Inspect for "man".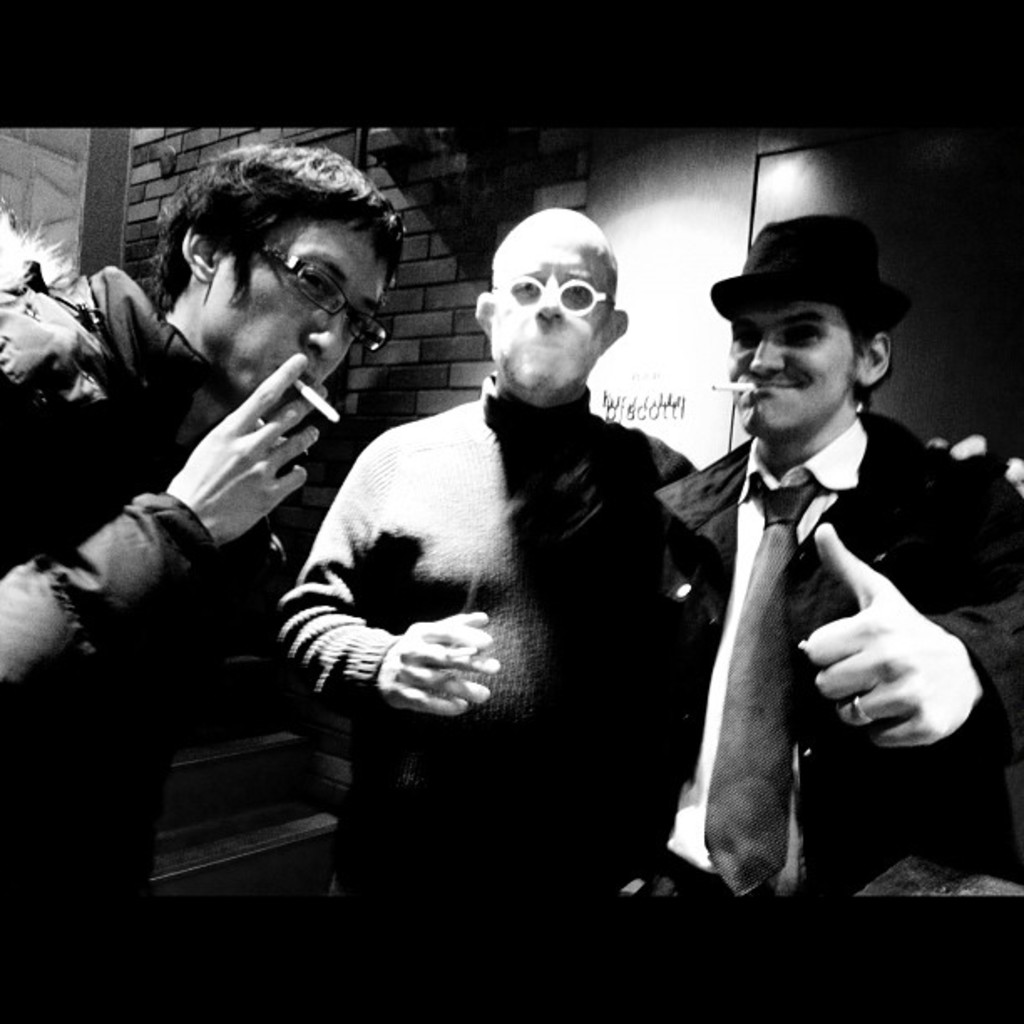
Inspection: <box>271,211,1022,1021</box>.
